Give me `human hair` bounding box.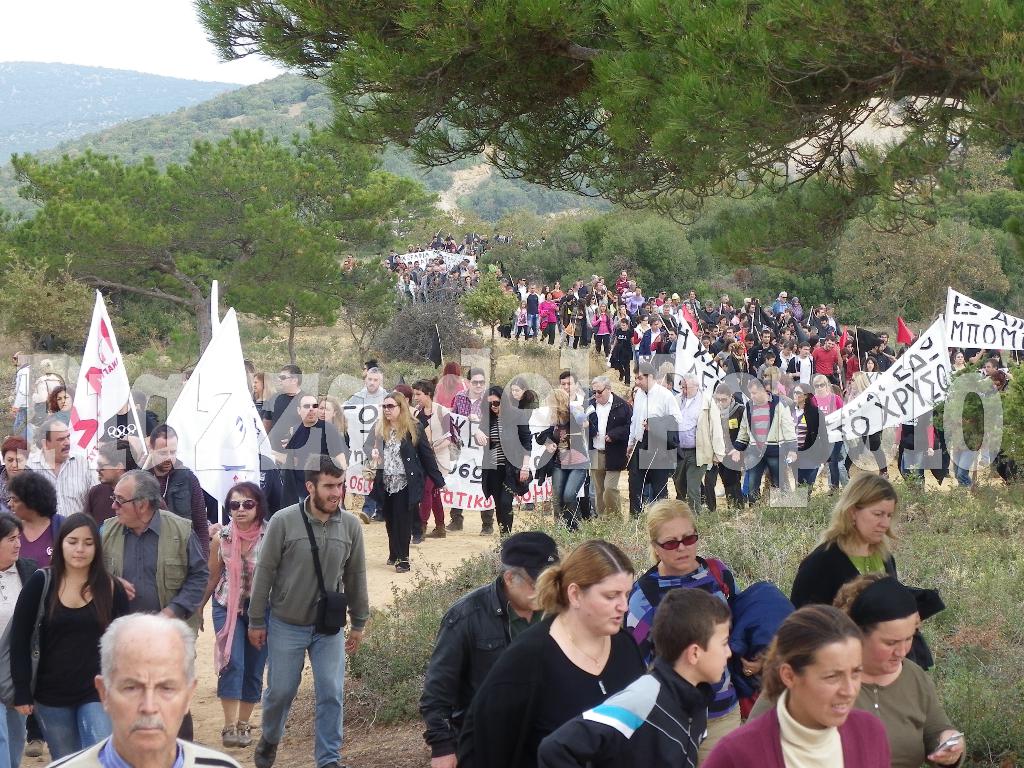
97 607 198 691.
